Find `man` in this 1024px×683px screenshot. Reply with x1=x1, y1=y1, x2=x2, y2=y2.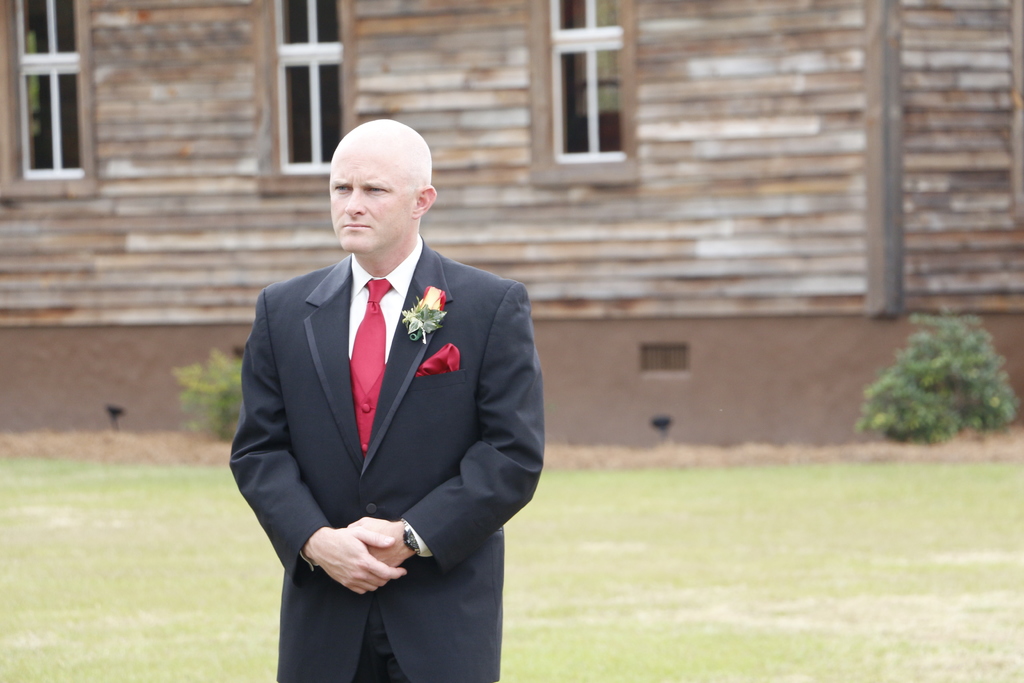
x1=197, y1=111, x2=534, y2=670.
